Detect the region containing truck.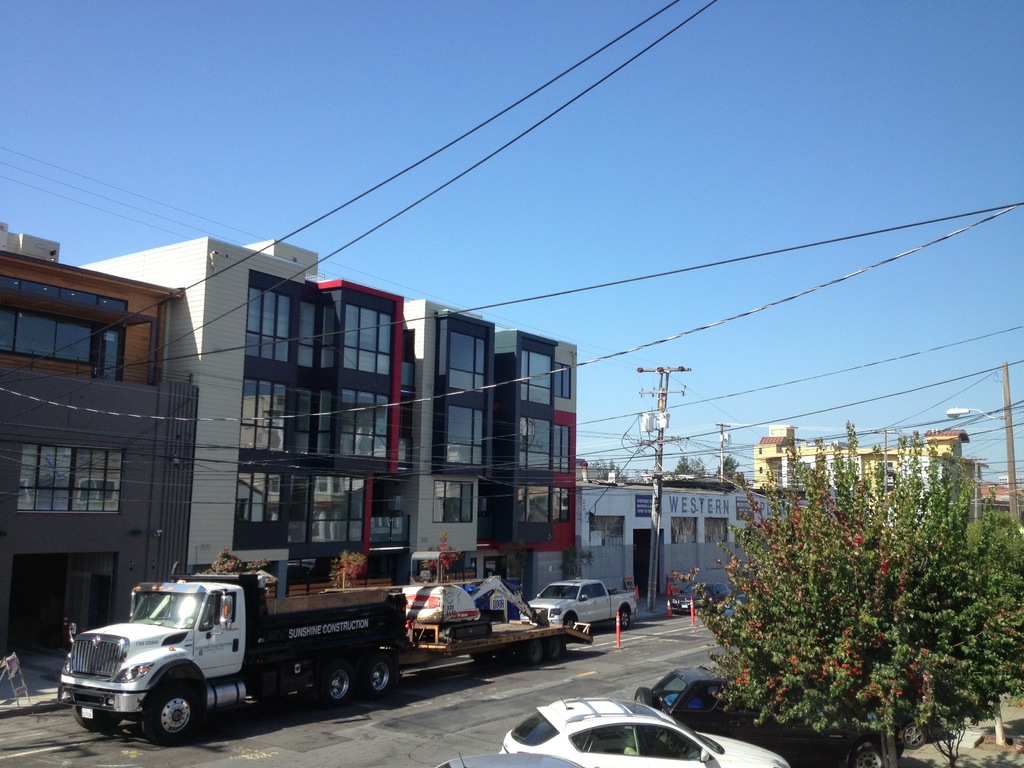
select_region(526, 578, 643, 628).
